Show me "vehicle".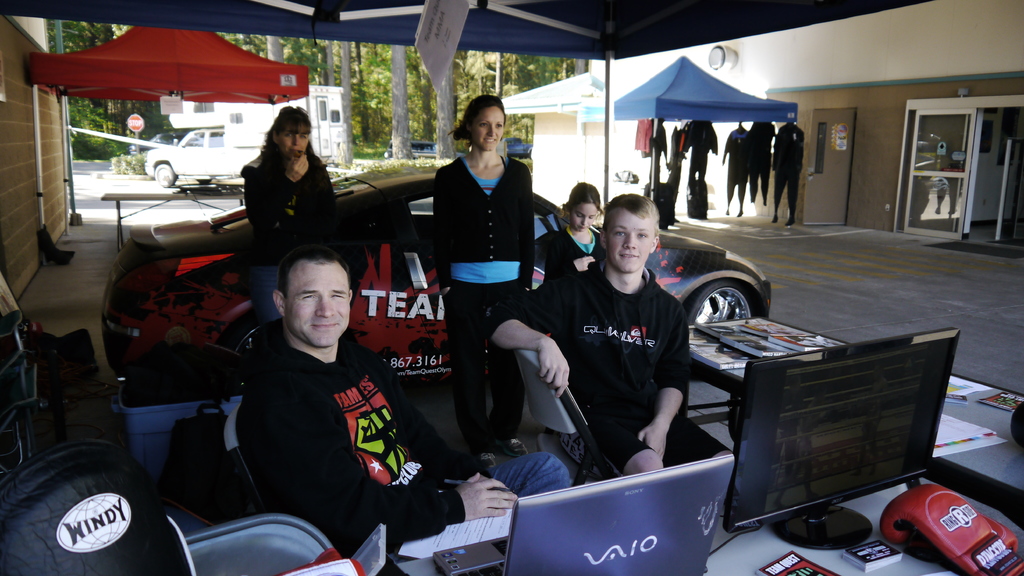
"vehicle" is here: crop(99, 166, 771, 383).
